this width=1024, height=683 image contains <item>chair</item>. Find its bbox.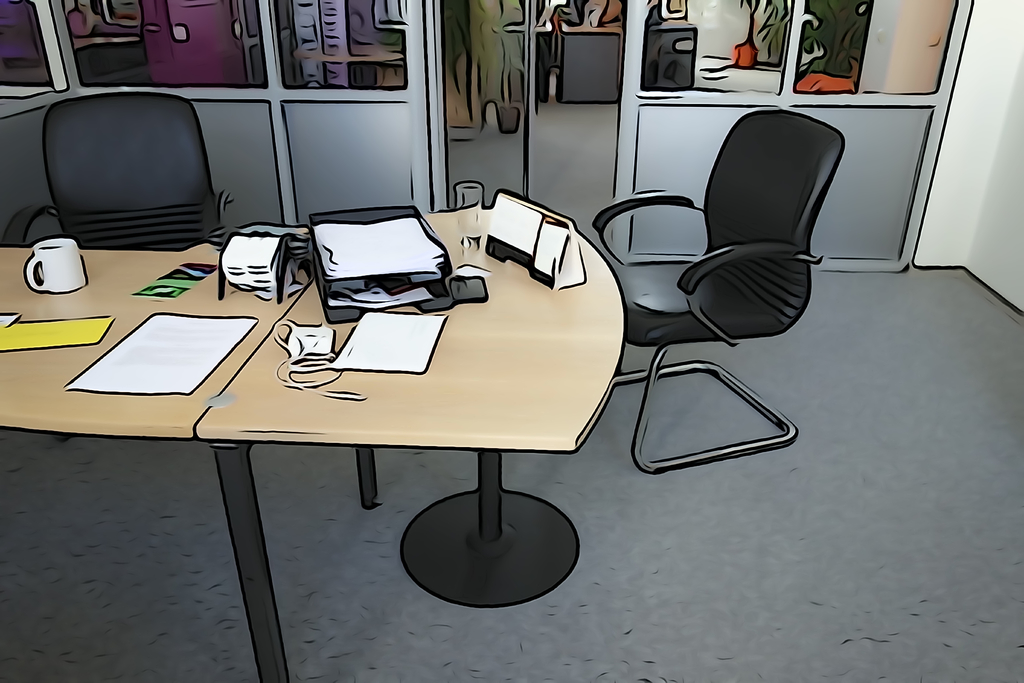
locate(0, 90, 236, 248).
